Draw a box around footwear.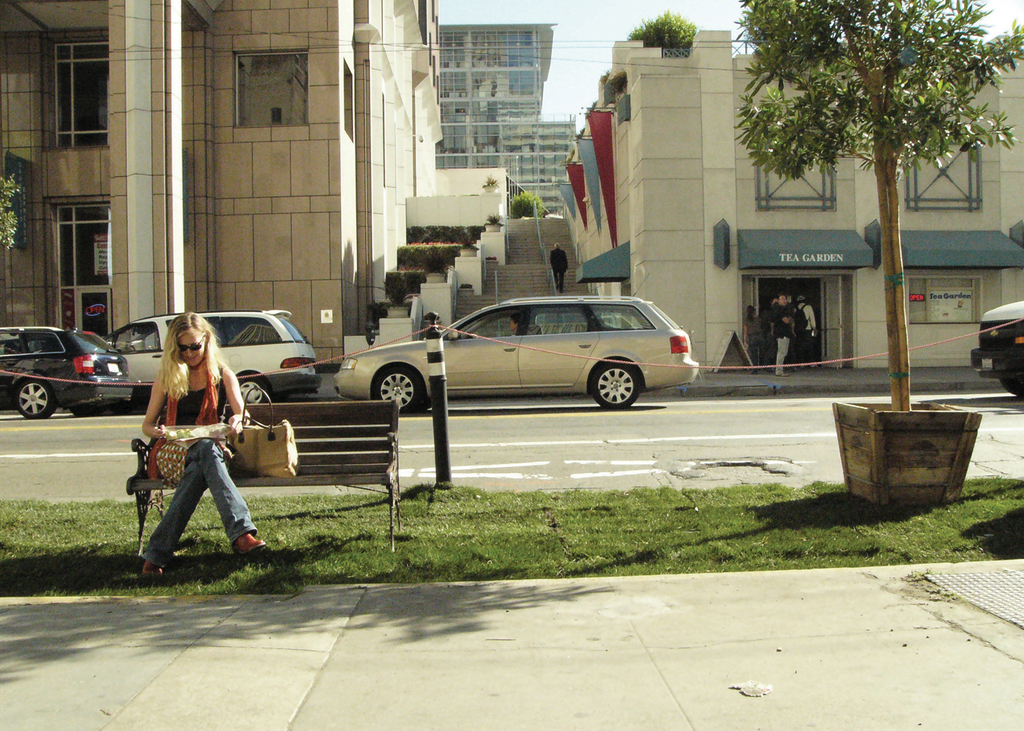
select_region(141, 561, 165, 586).
